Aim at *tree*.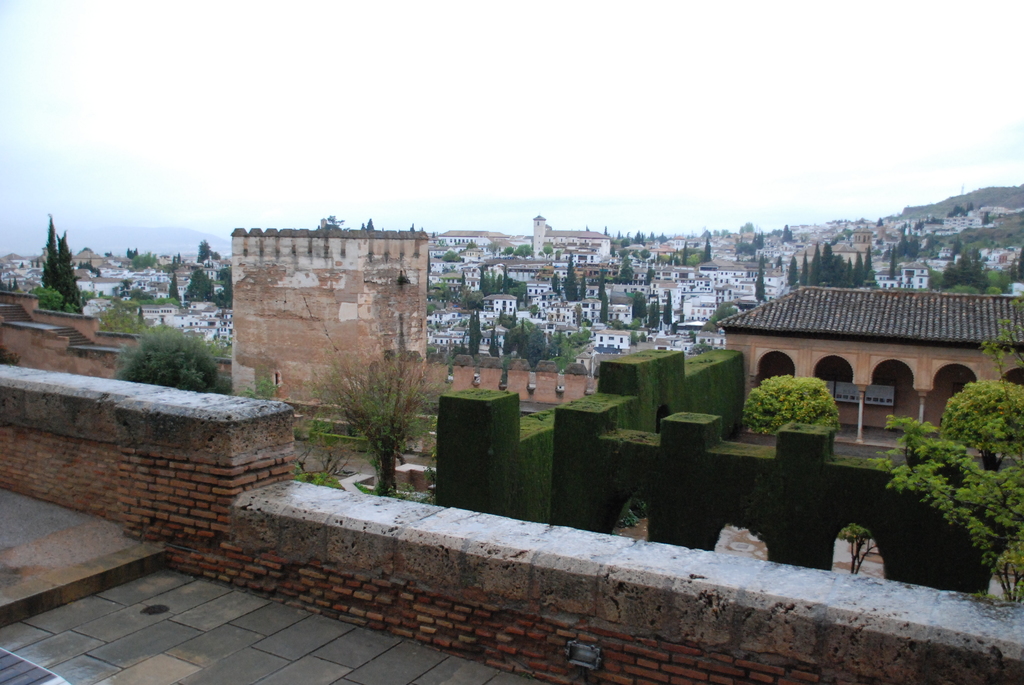
Aimed at [x1=30, y1=211, x2=88, y2=315].
